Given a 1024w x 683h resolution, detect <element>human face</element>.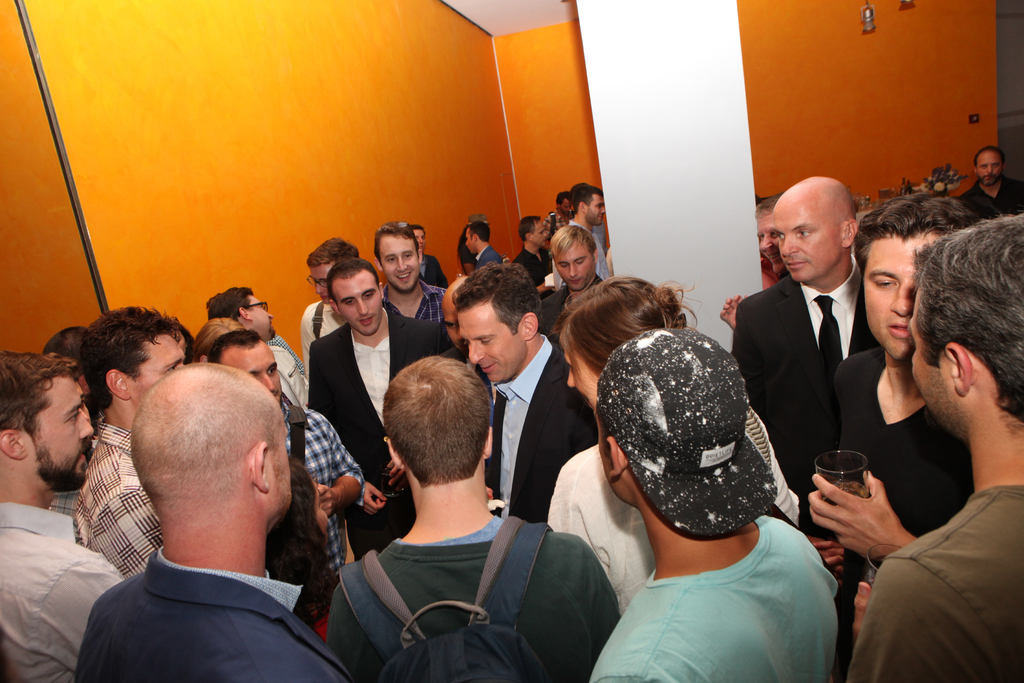
pyautogui.locateOnScreen(557, 195, 578, 221).
